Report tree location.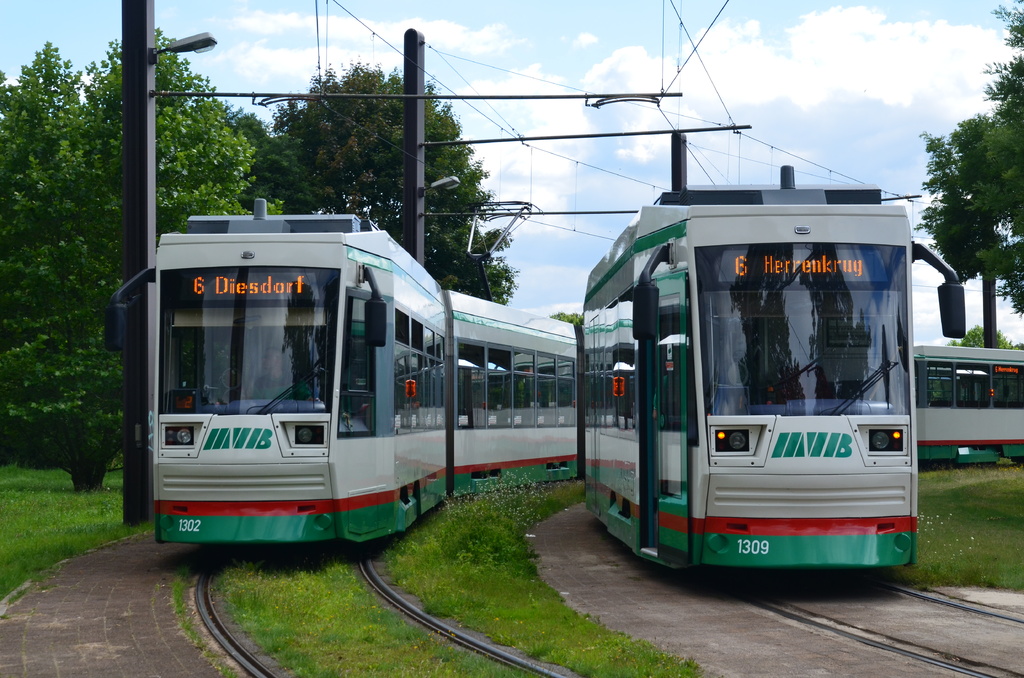
Report: locate(544, 311, 582, 325).
